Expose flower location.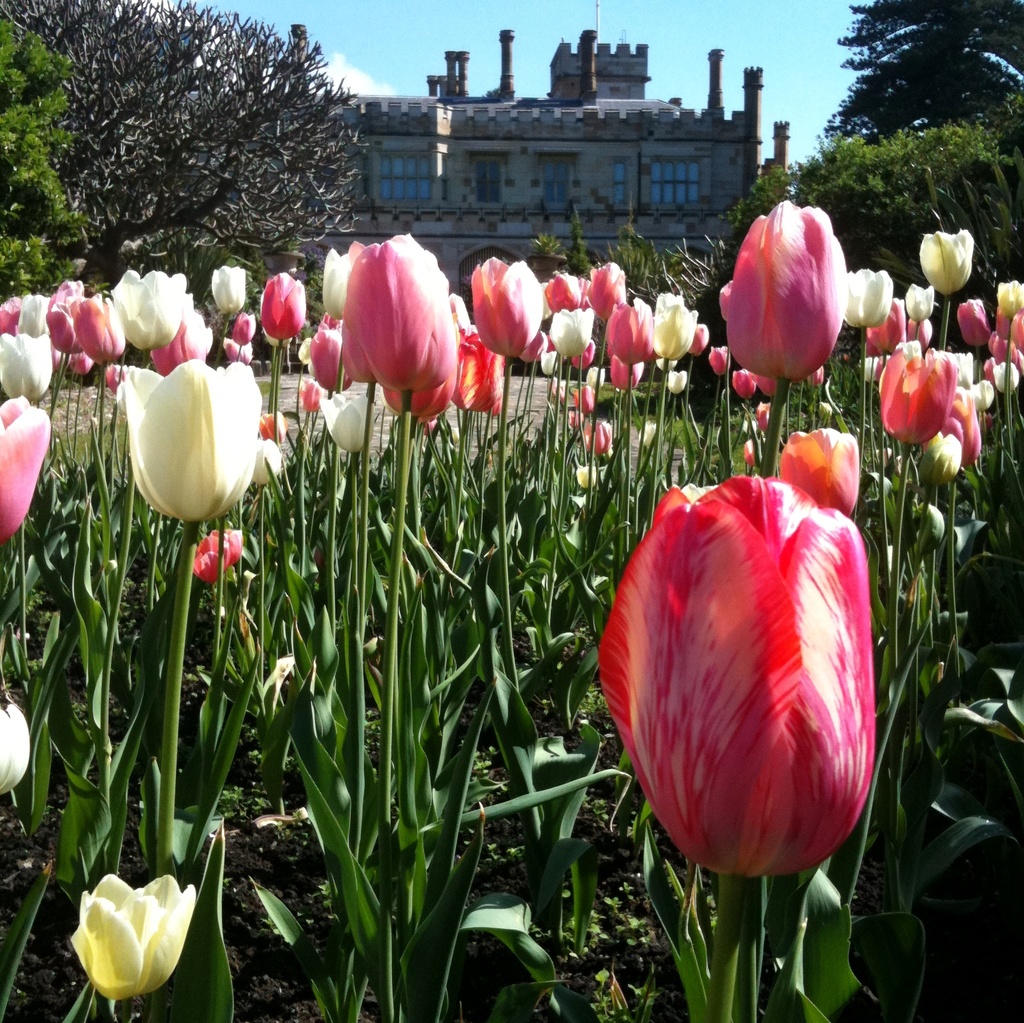
Exposed at <box>574,371,599,409</box>.
